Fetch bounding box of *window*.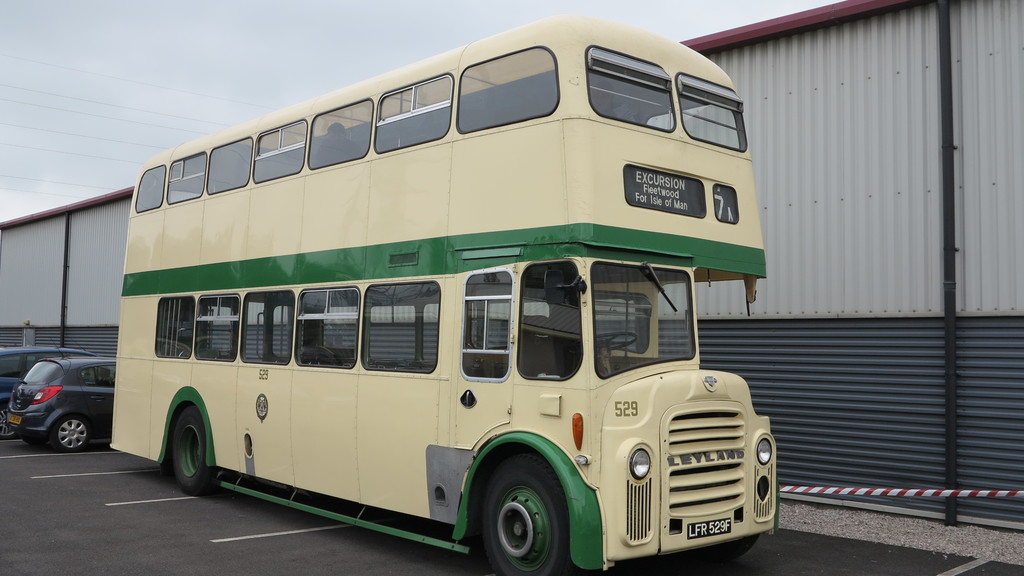
Bbox: [513, 261, 584, 382].
